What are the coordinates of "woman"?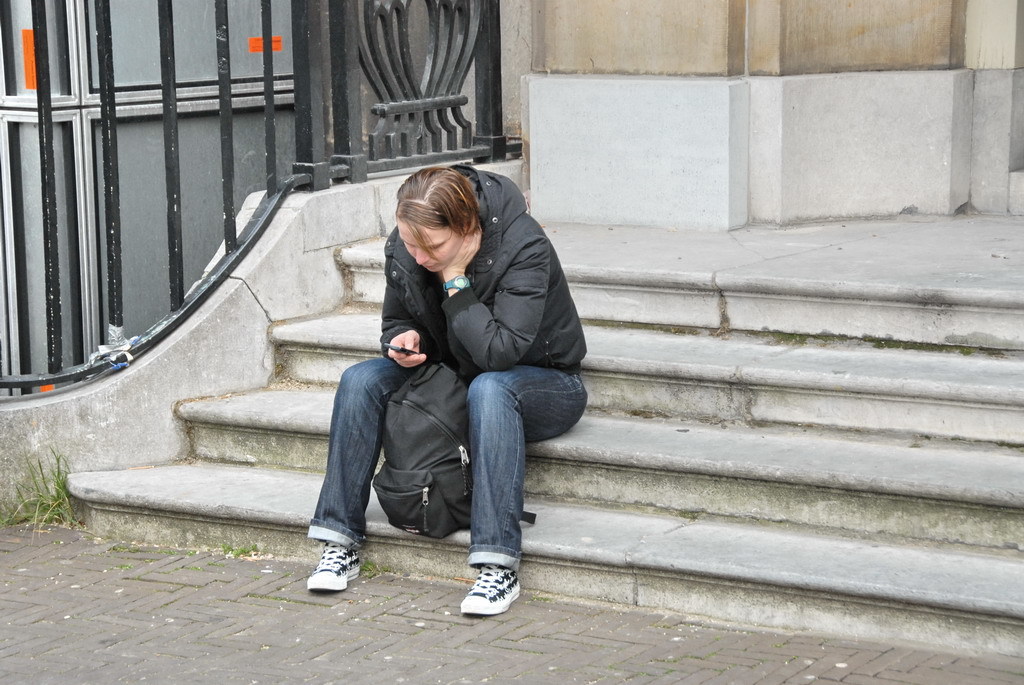
[321, 134, 542, 652].
